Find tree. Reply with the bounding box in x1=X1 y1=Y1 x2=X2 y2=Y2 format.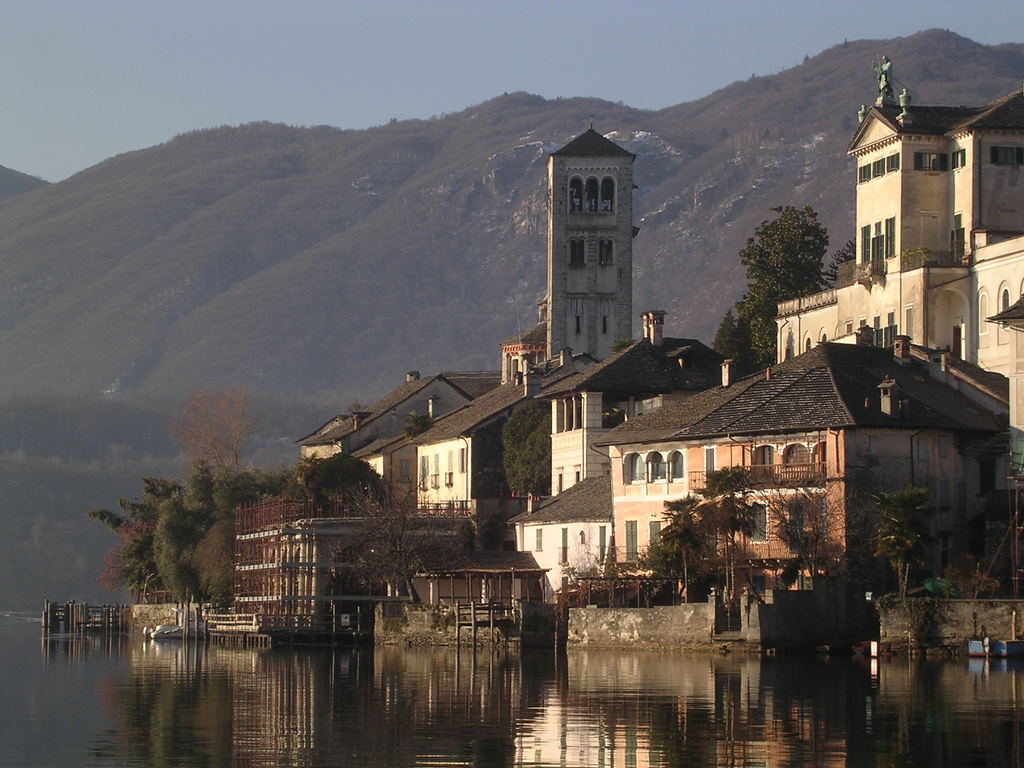
x1=873 y1=490 x2=941 y2=606.
